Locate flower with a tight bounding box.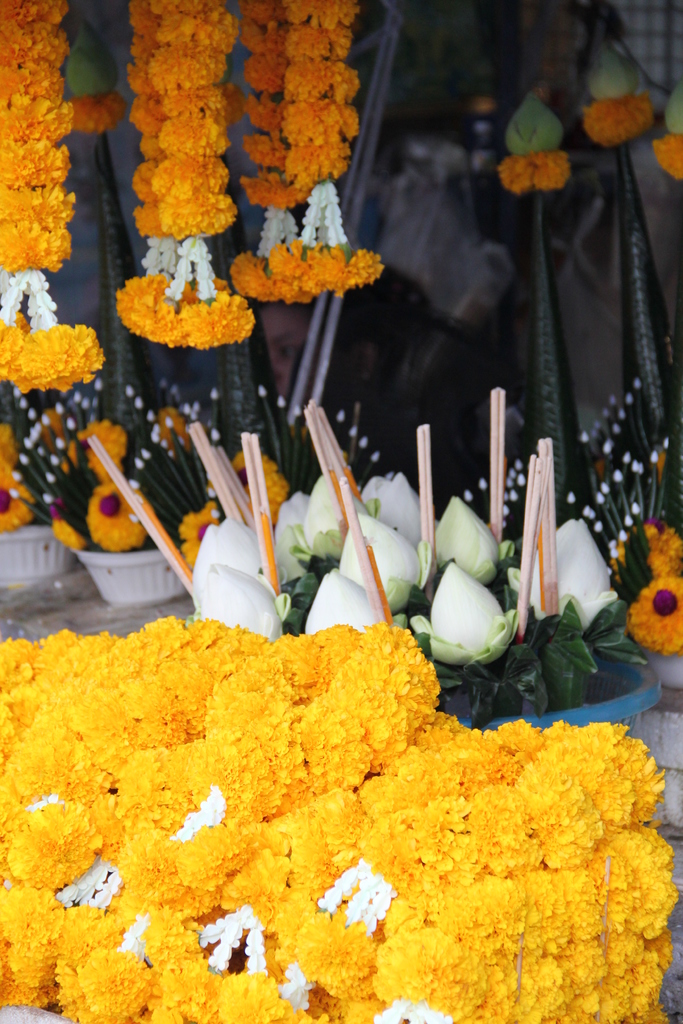
{"left": 299, "top": 568, "right": 382, "bottom": 636}.
